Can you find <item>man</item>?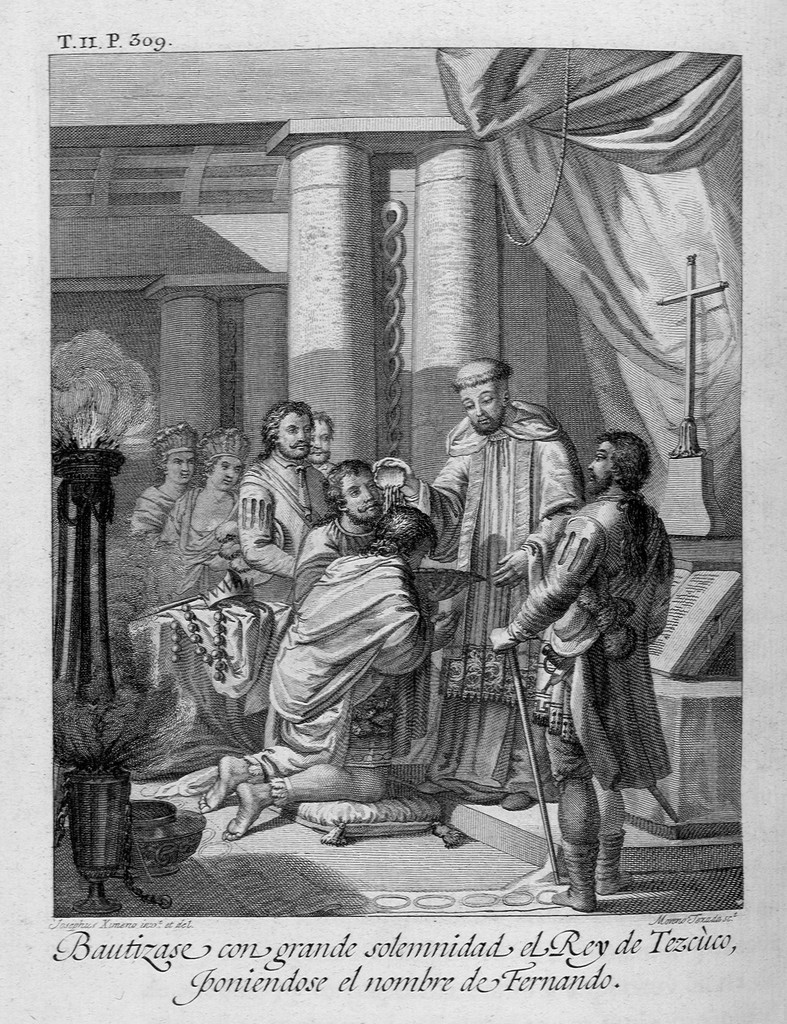
Yes, bounding box: 286, 459, 384, 606.
